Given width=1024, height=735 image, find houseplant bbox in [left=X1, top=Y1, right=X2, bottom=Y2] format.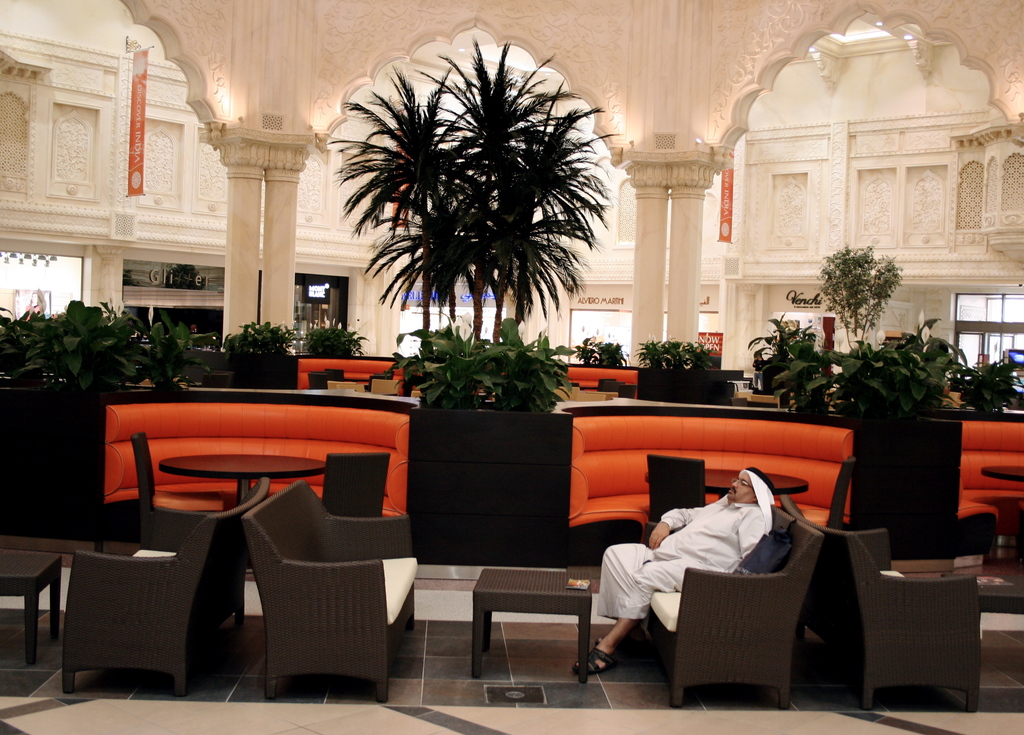
[left=630, top=332, right=745, bottom=408].
